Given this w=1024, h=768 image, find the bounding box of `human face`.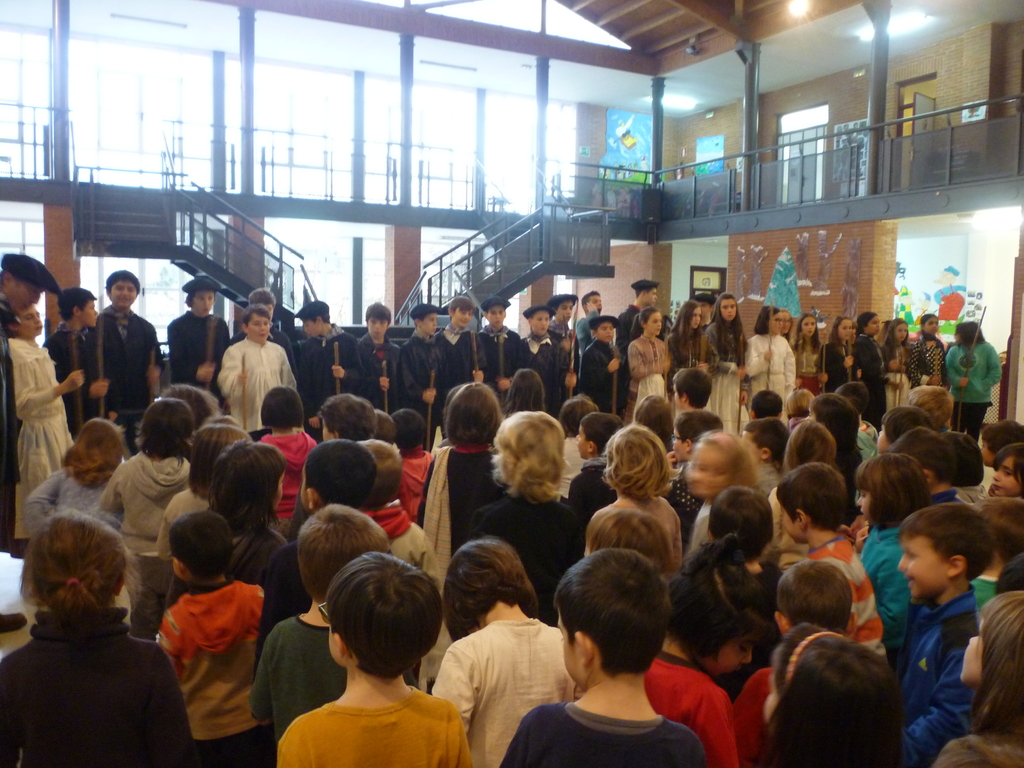
[x1=761, y1=662, x2=779, y2=730].
